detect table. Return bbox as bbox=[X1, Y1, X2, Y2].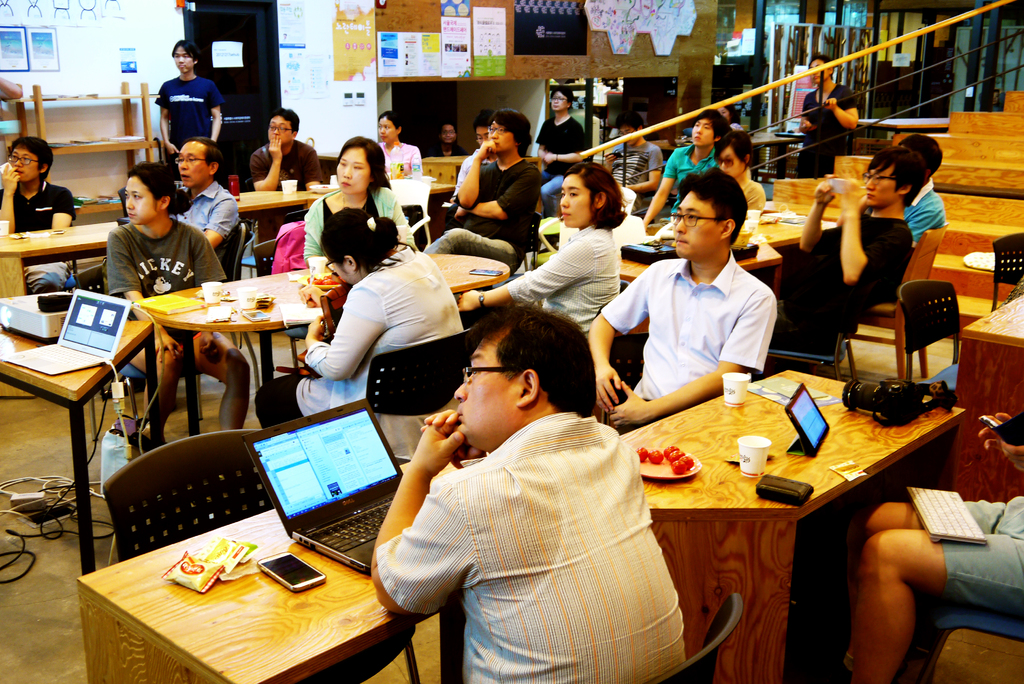
bbox=[2, 307, 168, 581].
